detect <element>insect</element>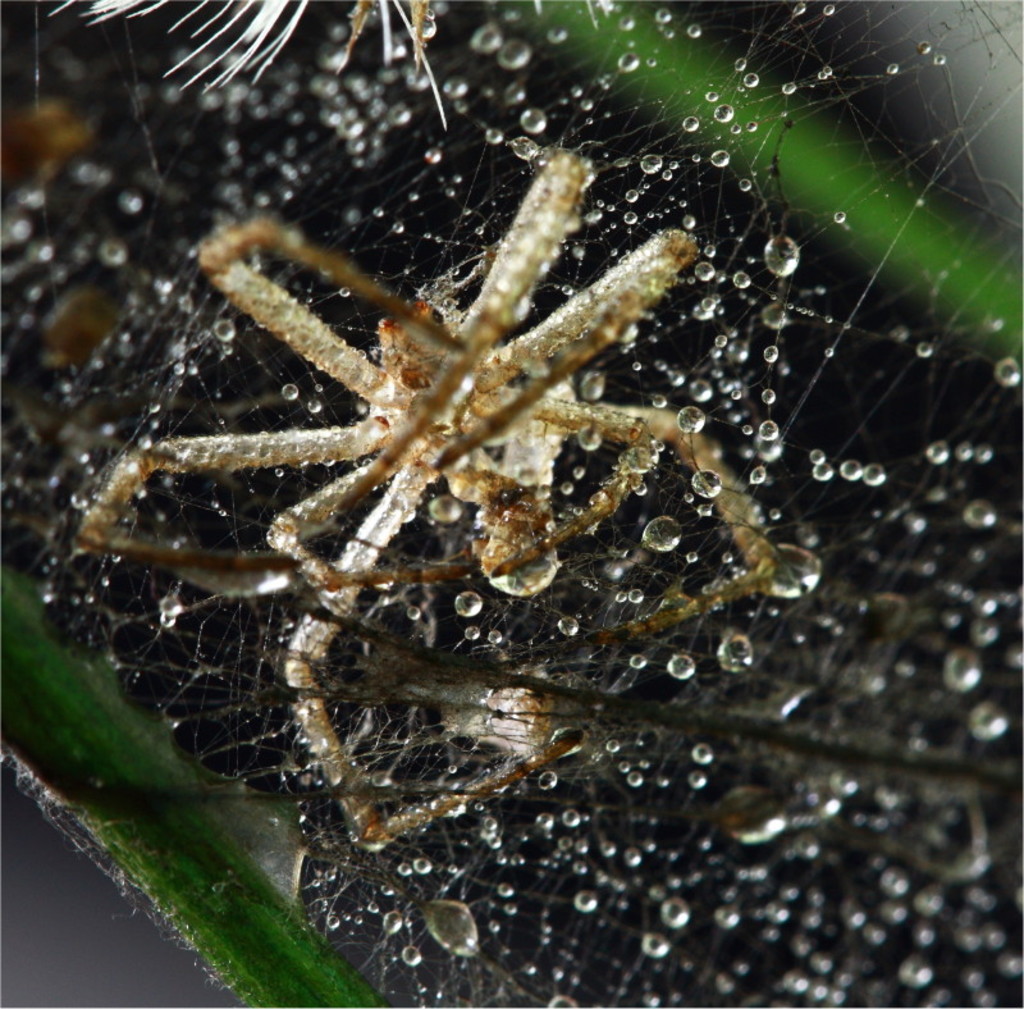
[81,150,780,850]
